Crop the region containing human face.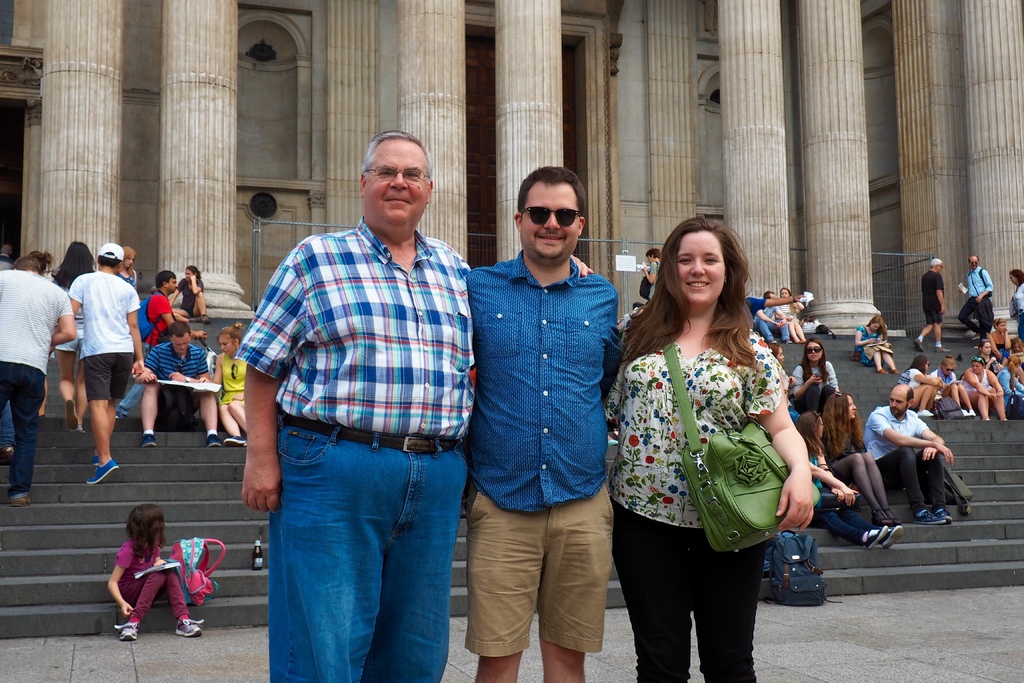
Crop region: [x1=922, y1=358, x2=931, y2=371].
